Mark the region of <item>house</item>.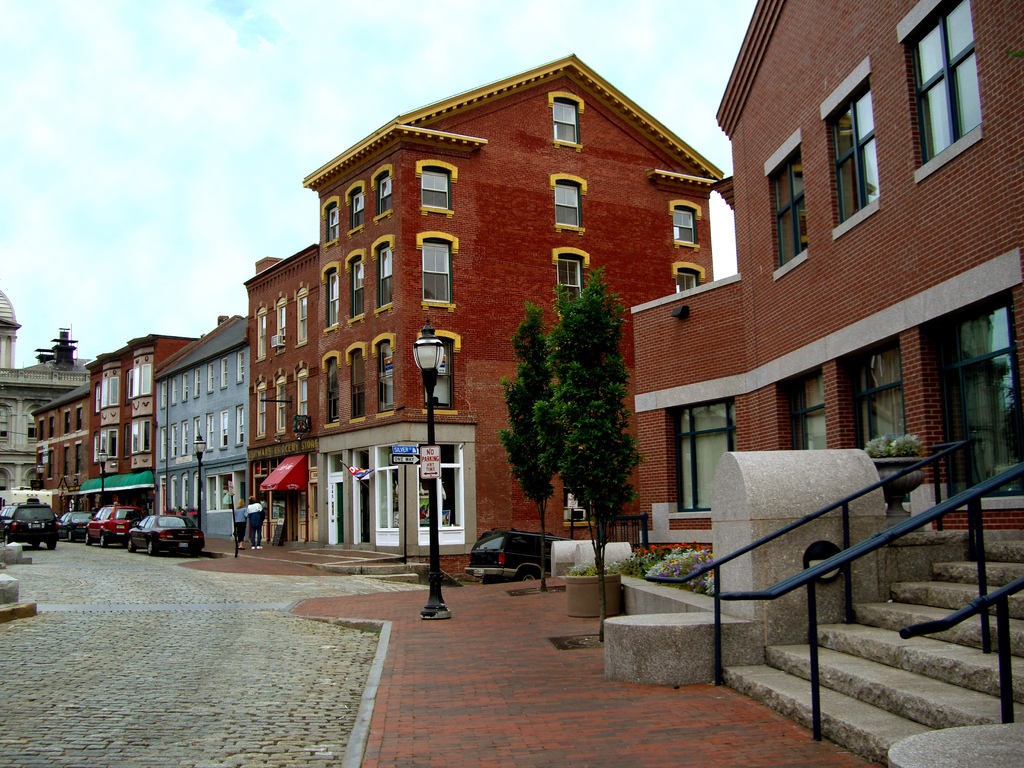
Region: [x1=31, y1=378, x2=90, y2=520].
